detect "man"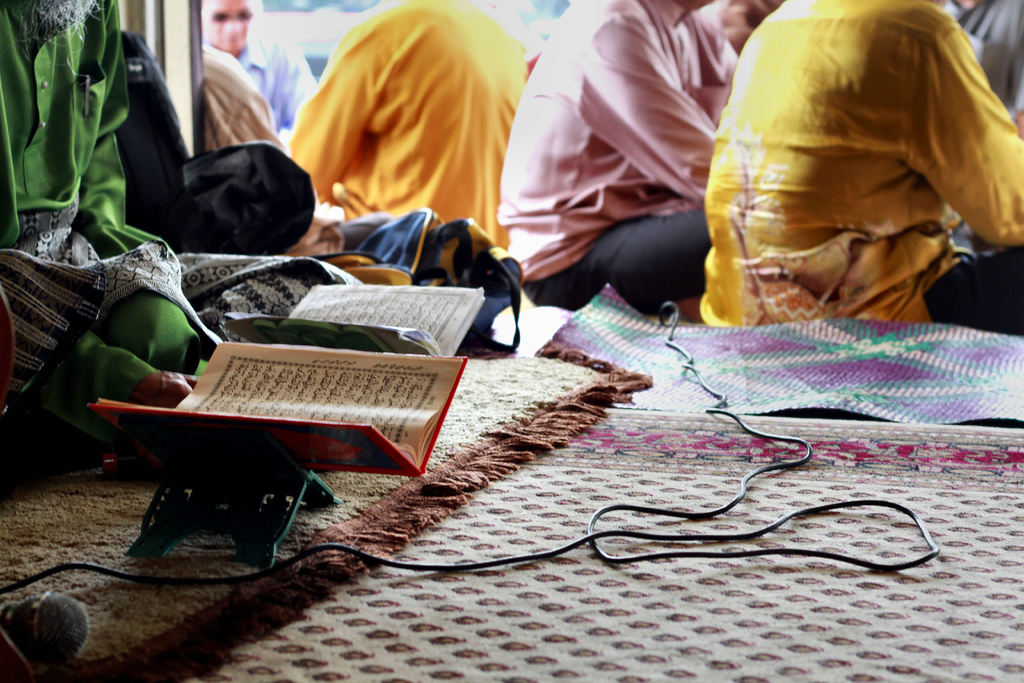
199 0 320 143
